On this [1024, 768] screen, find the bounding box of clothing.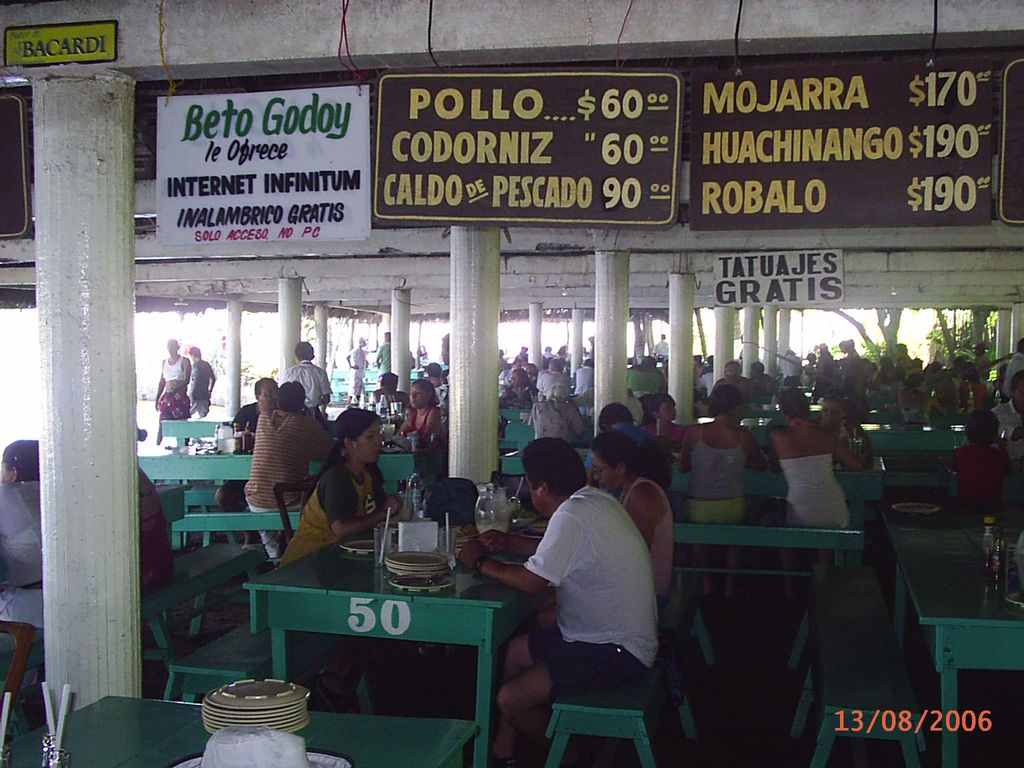
Bounding box: {"x1": 281, "y1": 353, "x2": 329, "y2": 414}.
